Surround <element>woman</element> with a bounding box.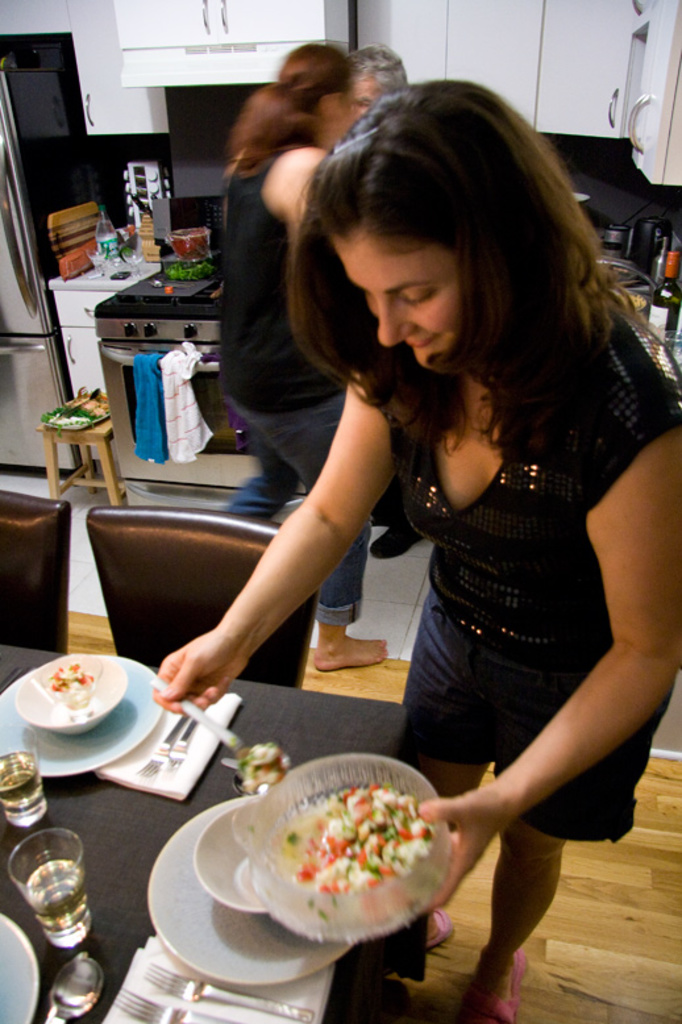
locate(205, 51, 402, 669).
